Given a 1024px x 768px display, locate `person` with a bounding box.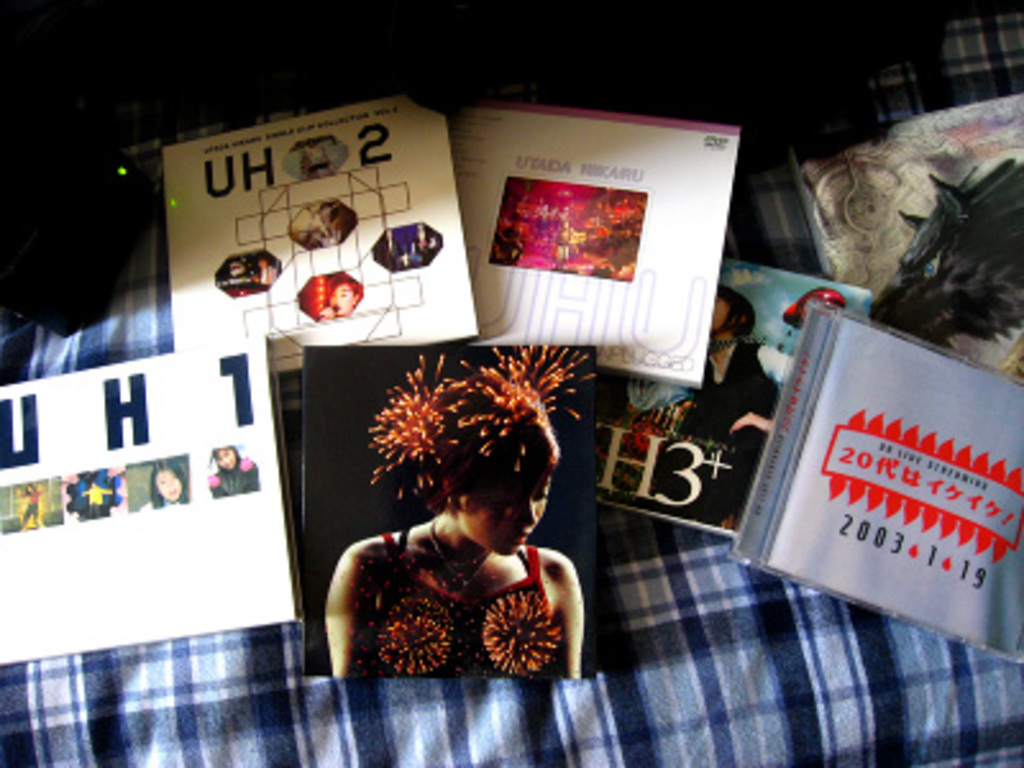
Located: select_region(18, 481, 44, 525).
